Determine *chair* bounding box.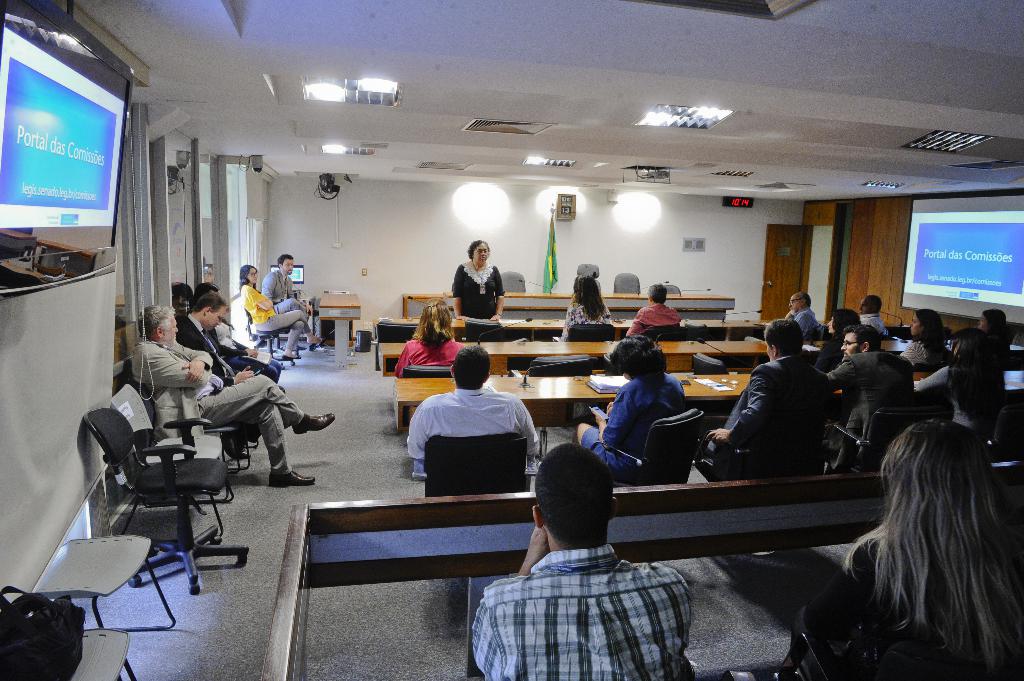
Determined: BBox(589, 403, 707, 487).
